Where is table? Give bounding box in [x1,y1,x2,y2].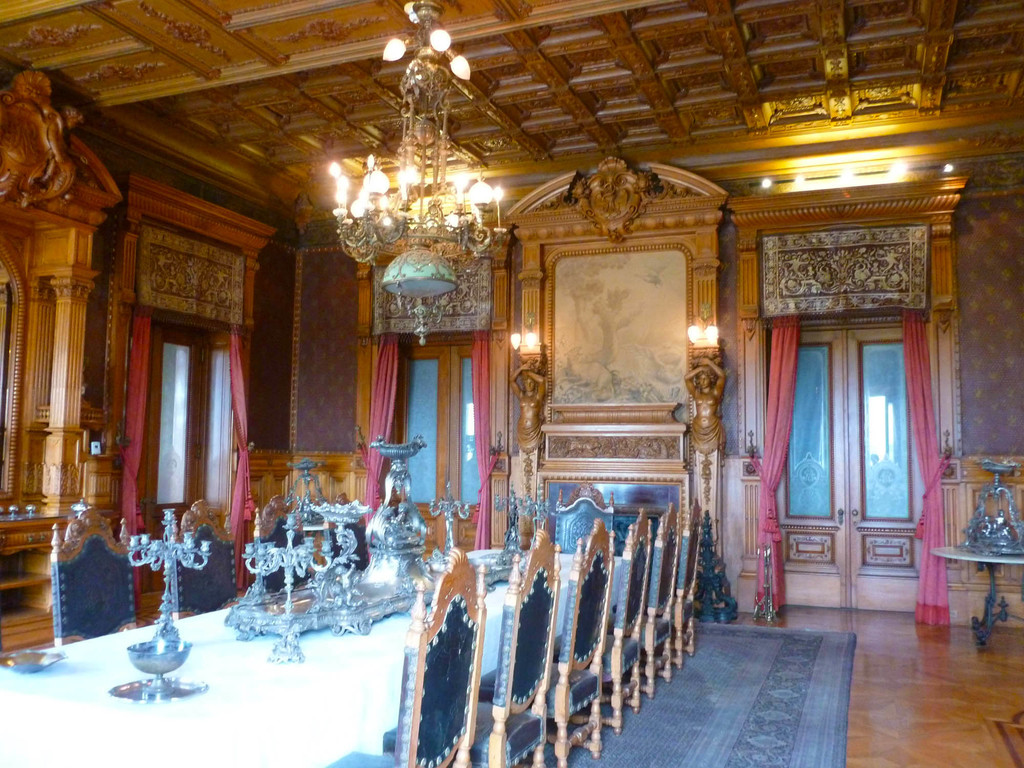
[0,541,680,767].
